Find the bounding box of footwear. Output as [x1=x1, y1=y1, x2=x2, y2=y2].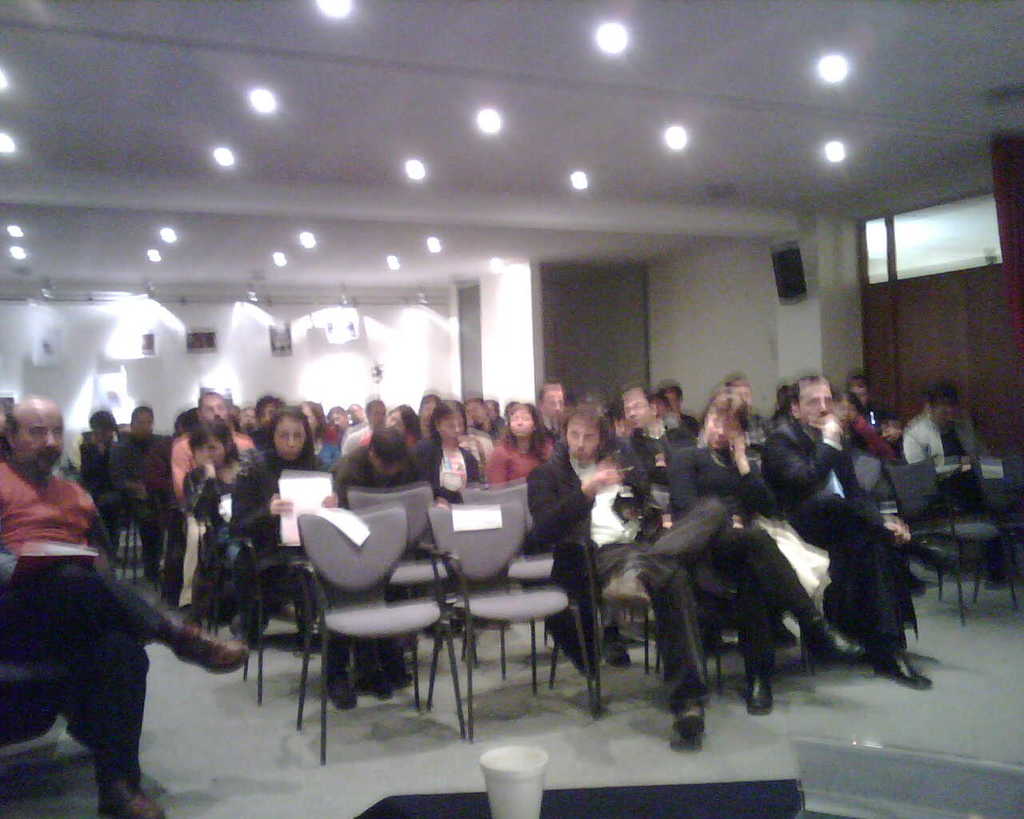
[x1=670, y1=694, x2=708, y2=740].
